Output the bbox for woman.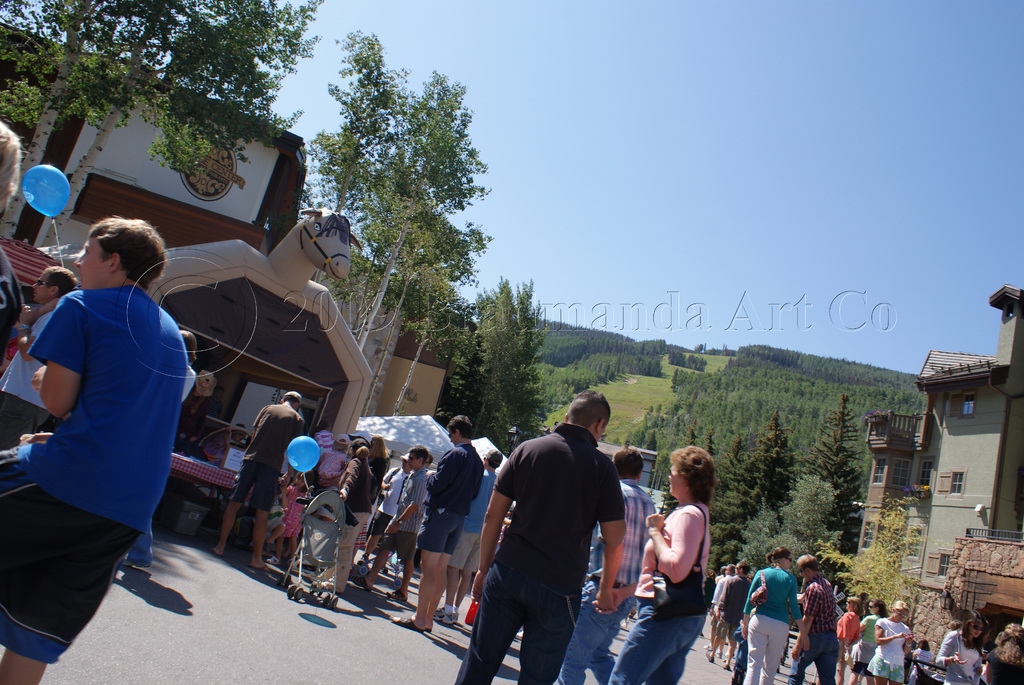
[311,436,380,594].
